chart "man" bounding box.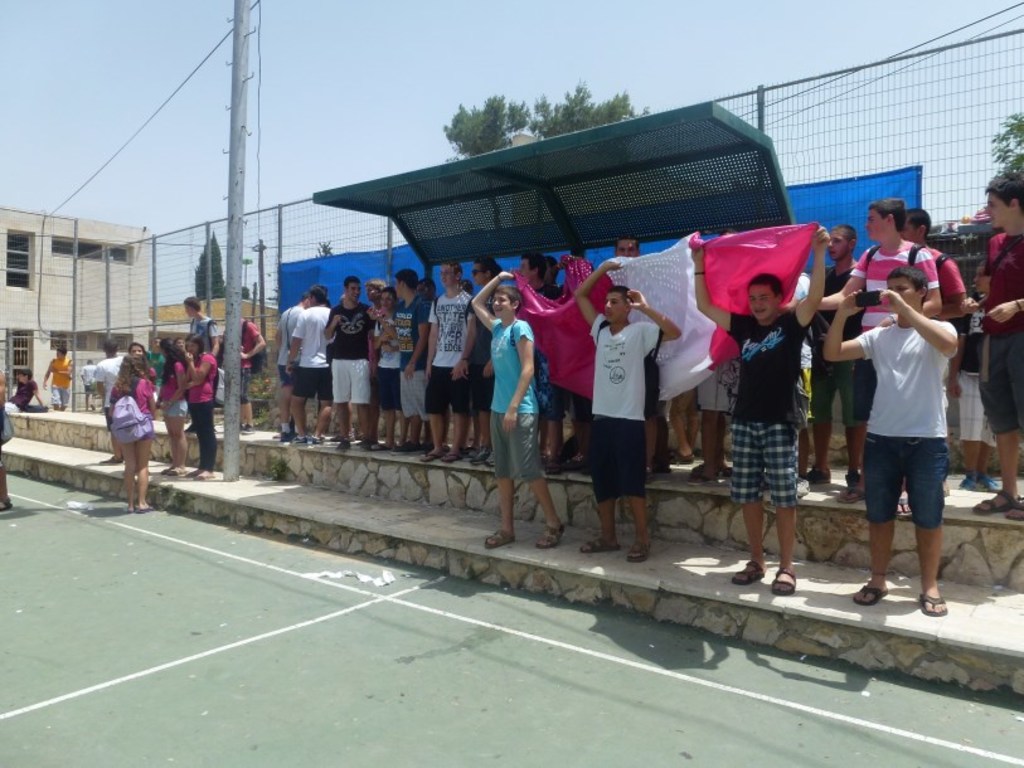
Charted: region(243, 312, 262, 433).
